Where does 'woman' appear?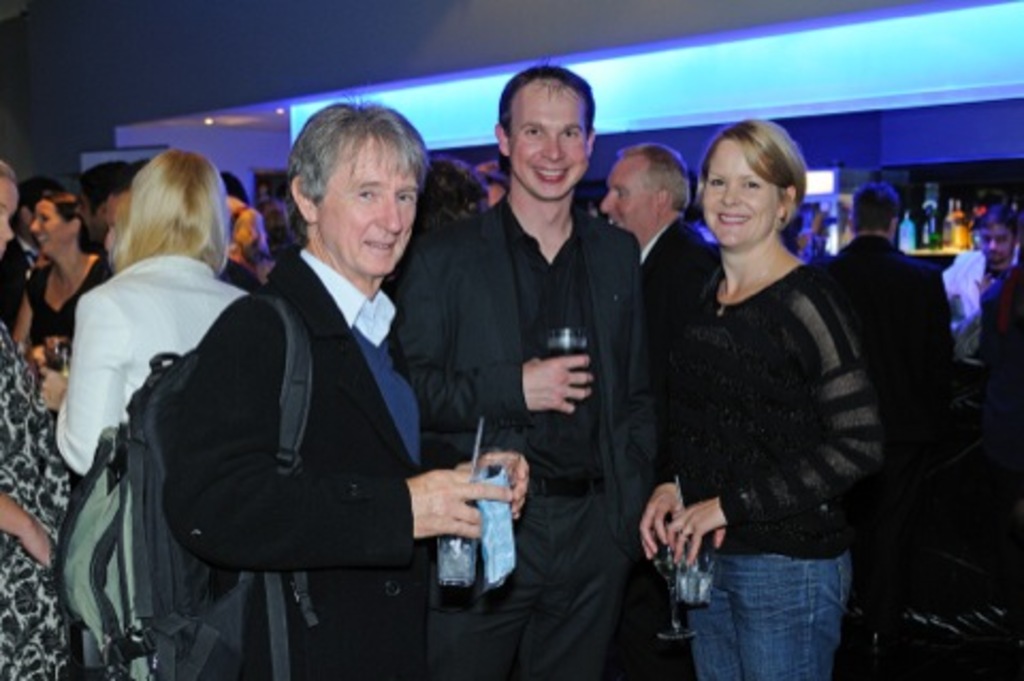
Appears at {"x1": 9, "y1": 190, "x2": 115, "y2": 365}.
